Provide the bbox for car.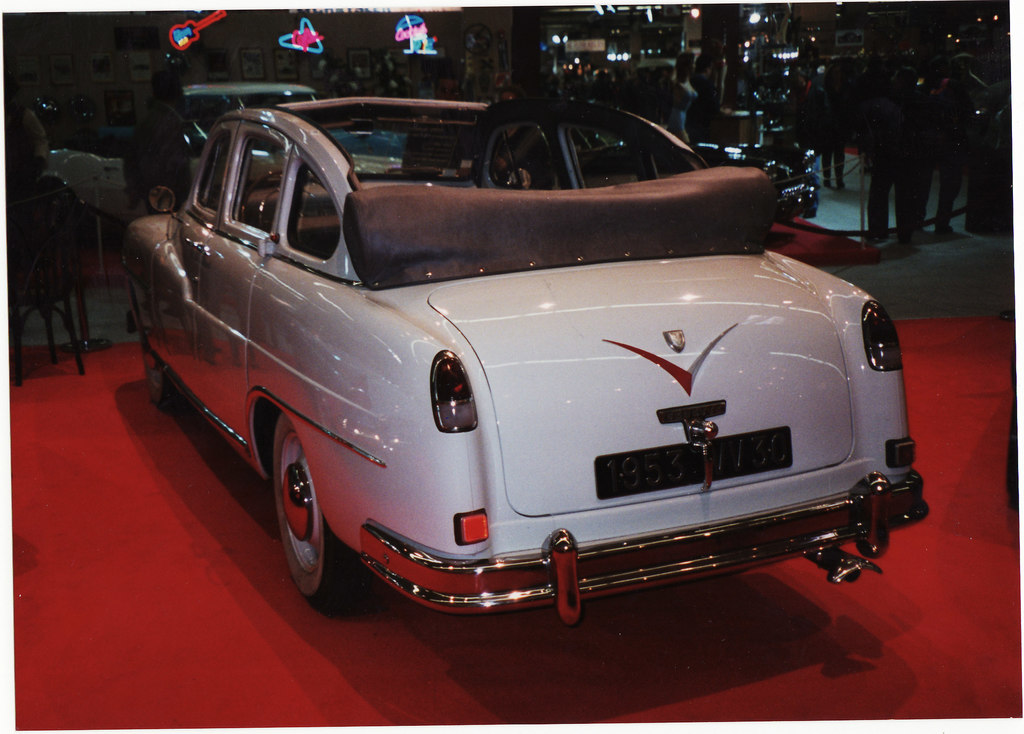
<box>675,81,824,217</box>.
